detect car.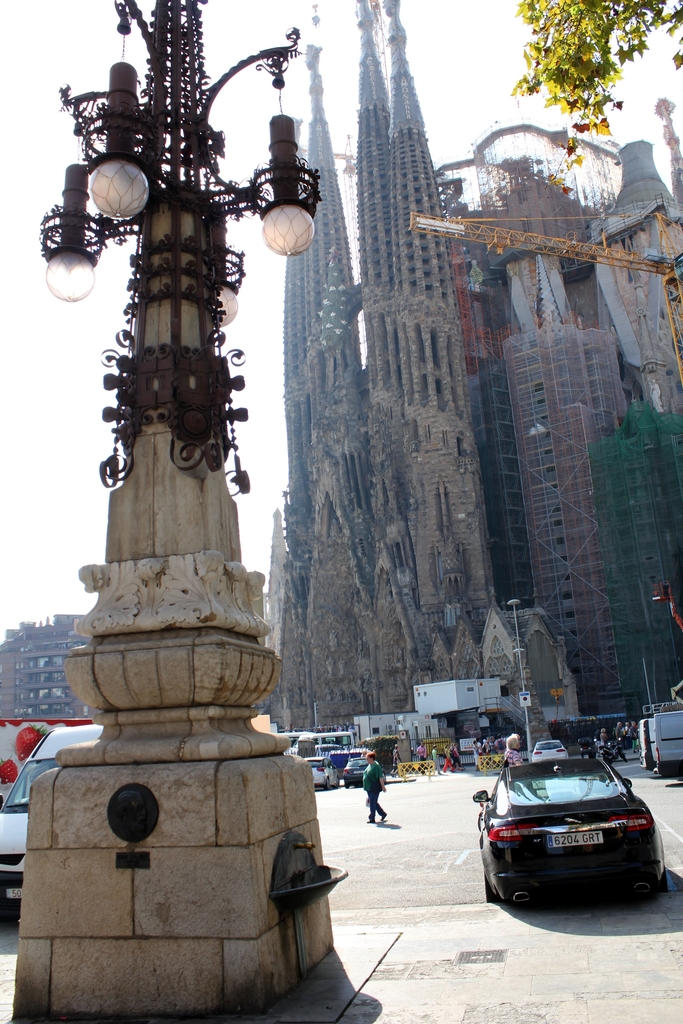
Detected at rect(306, 757, 340, 788).
